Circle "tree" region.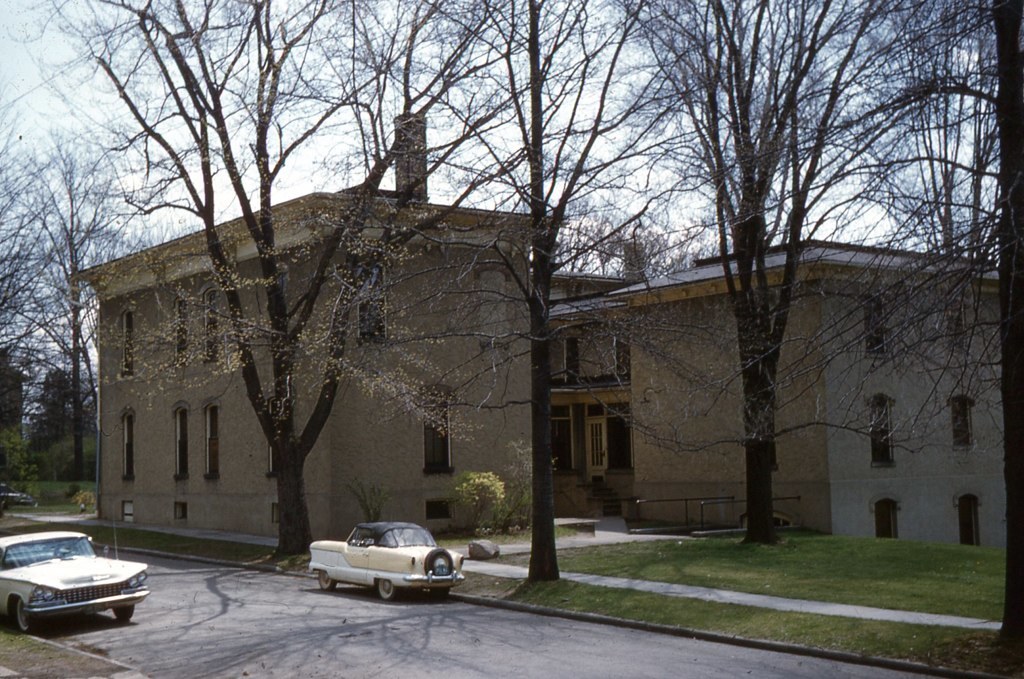
Region: bbox=(708, 0, 1023, 666).
